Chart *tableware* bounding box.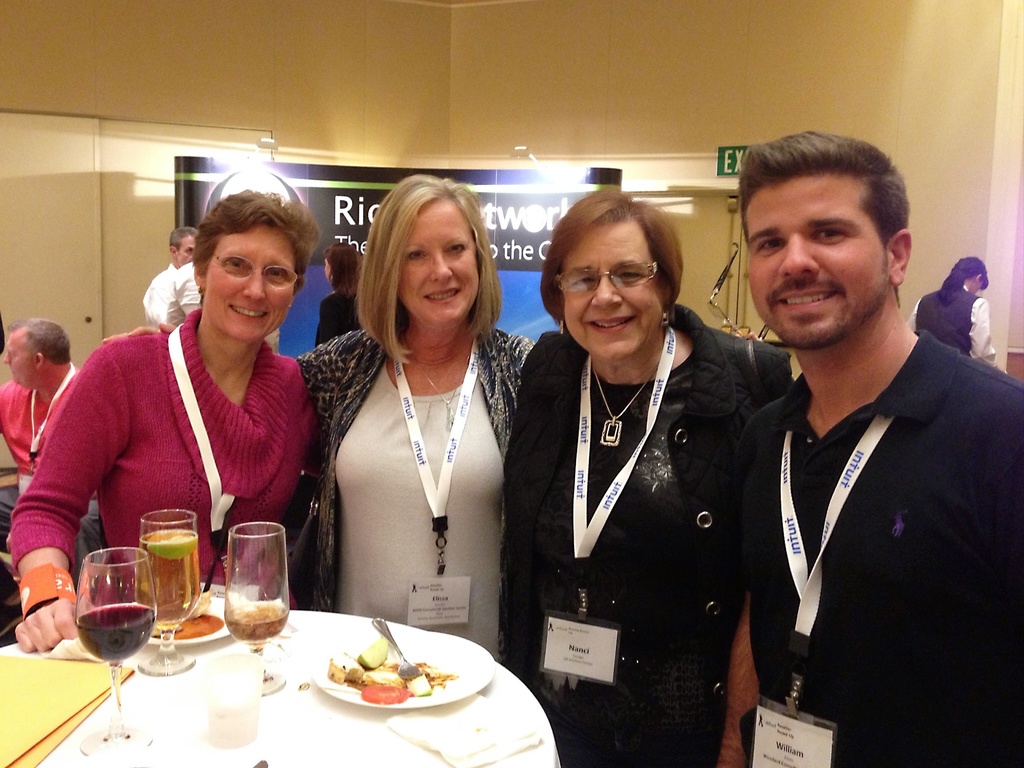
Charted: 134 512 202 677.
